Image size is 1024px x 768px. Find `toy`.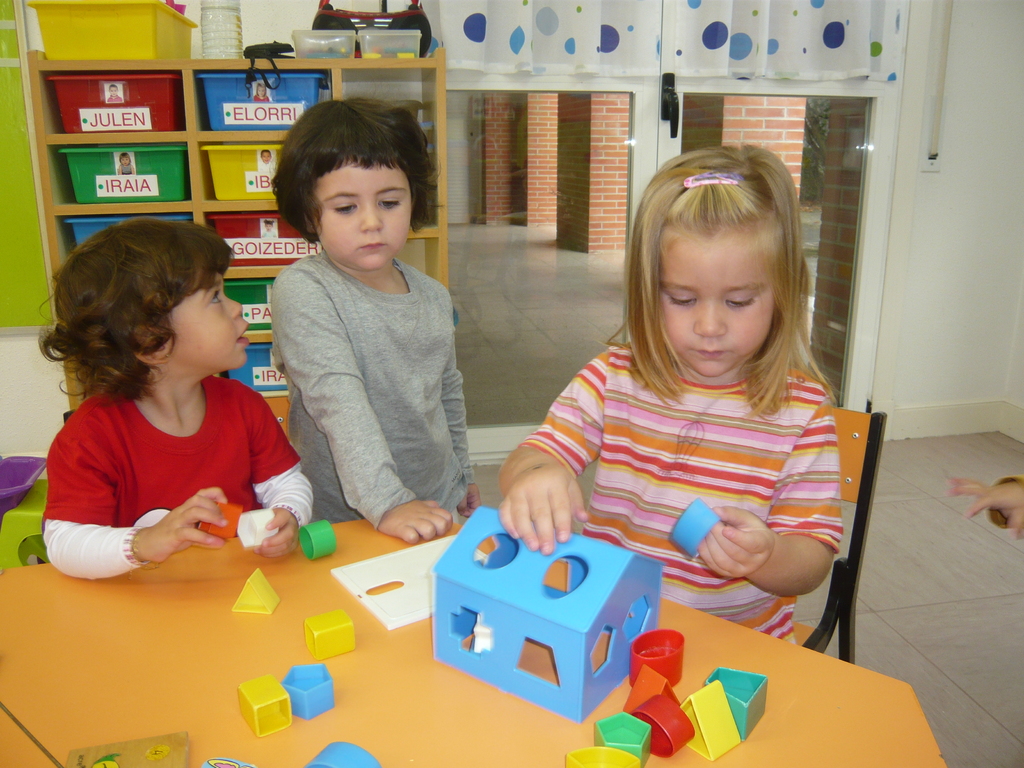
box=[632, 689, 694, 757].
